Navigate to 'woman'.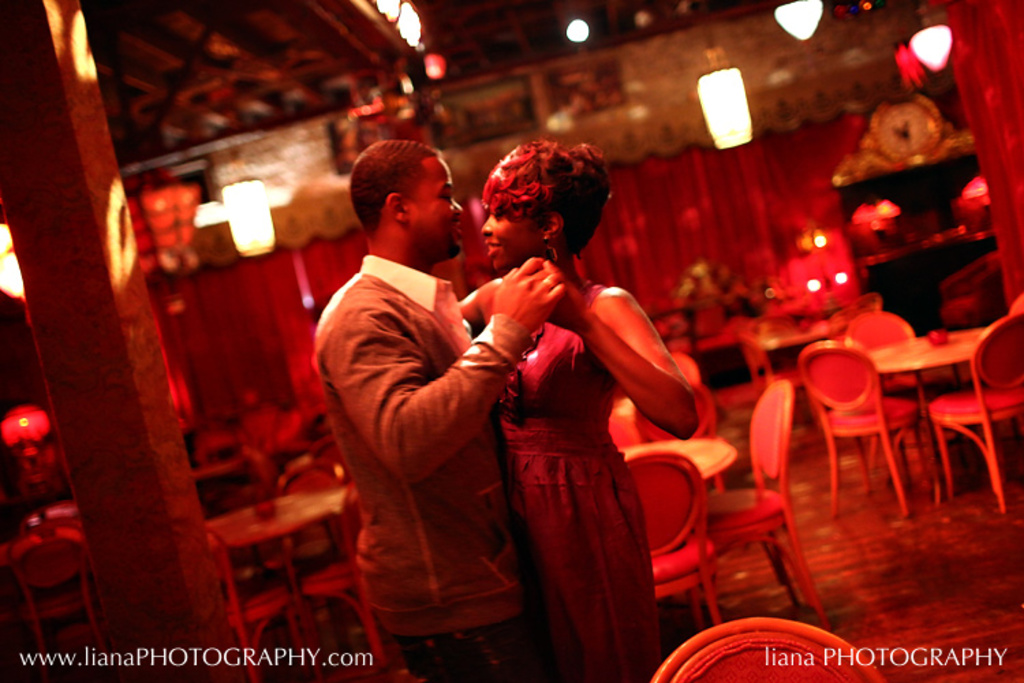
Navigation target: [449,116,713,682].
